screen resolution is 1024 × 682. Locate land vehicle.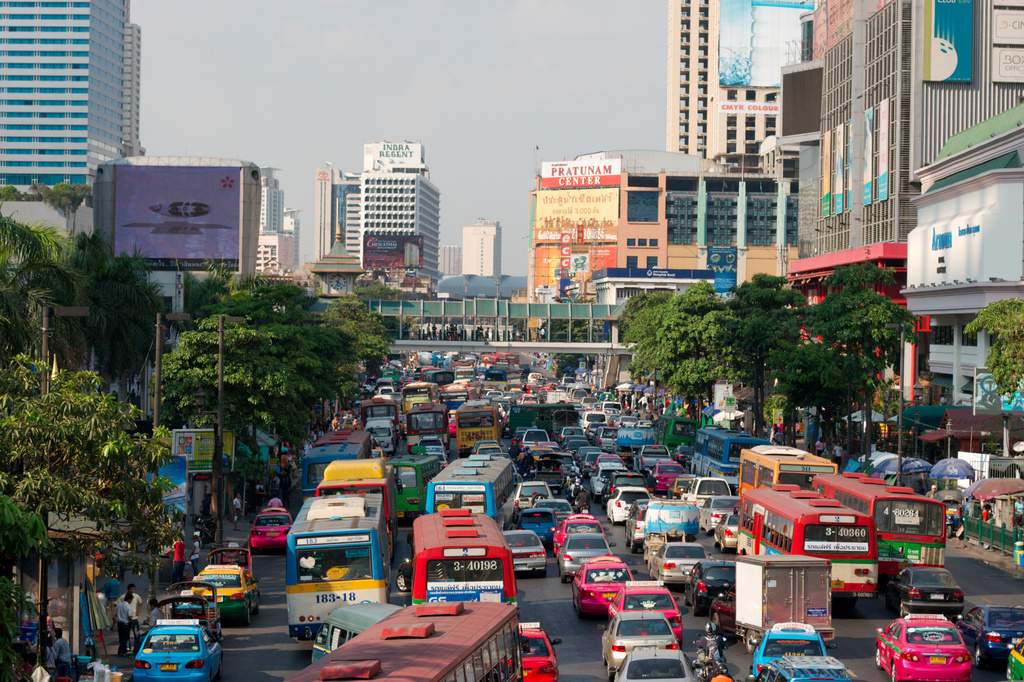
[361, 396, 399, 421].
